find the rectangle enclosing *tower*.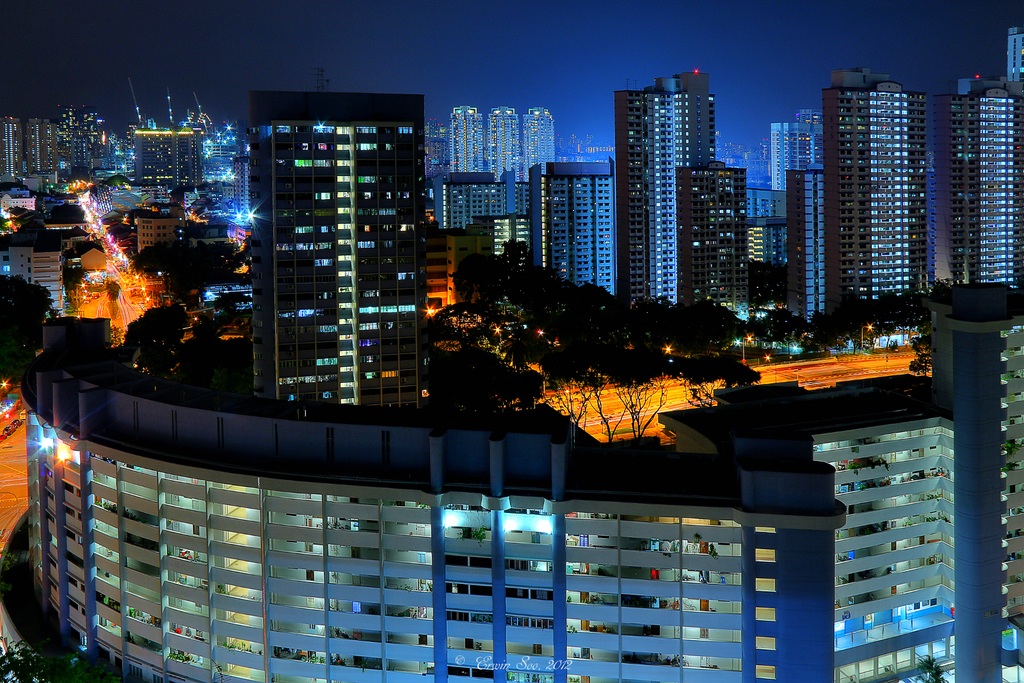
bbox=[218, 72, 442, 419].
